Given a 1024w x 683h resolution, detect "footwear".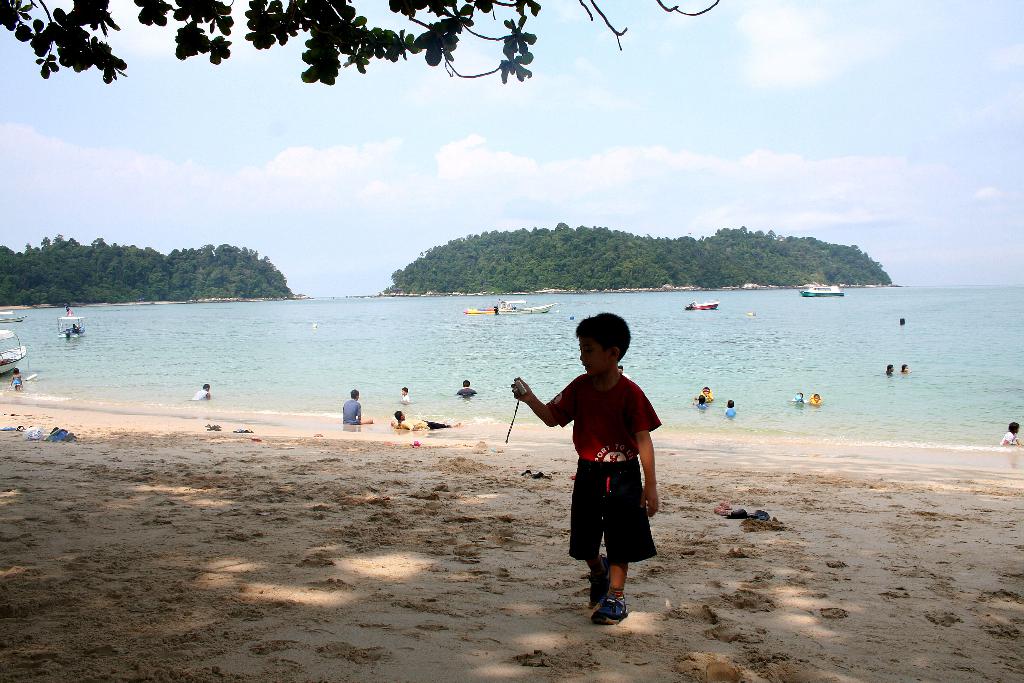
(588,593,628,629).
